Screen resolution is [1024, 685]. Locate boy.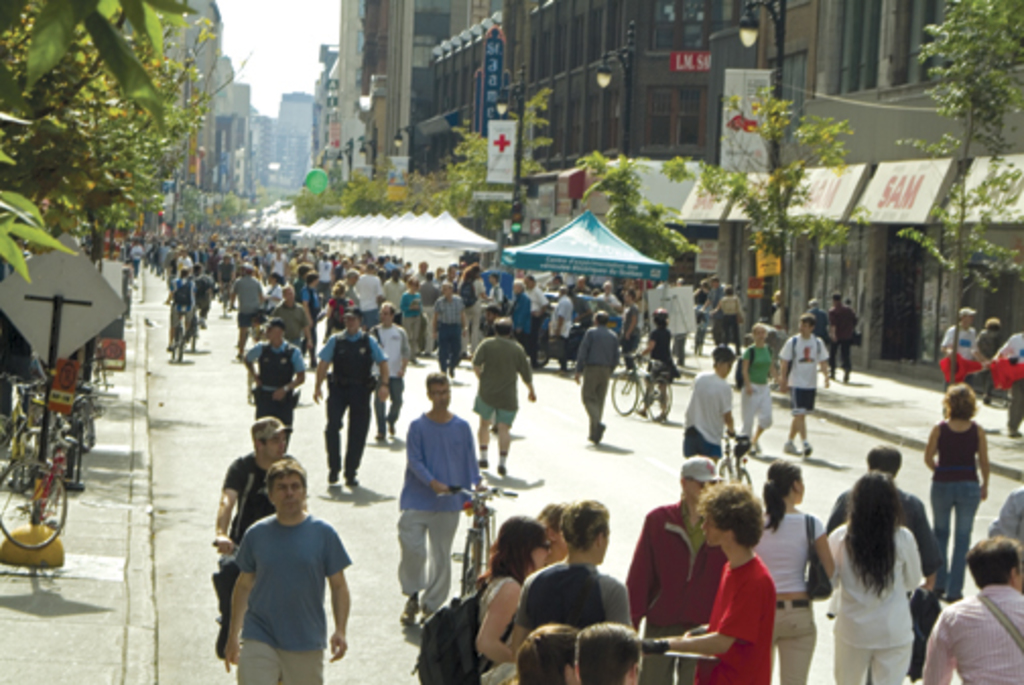
pyautogui.locateOnScreen(211, 417, 295, 661).
